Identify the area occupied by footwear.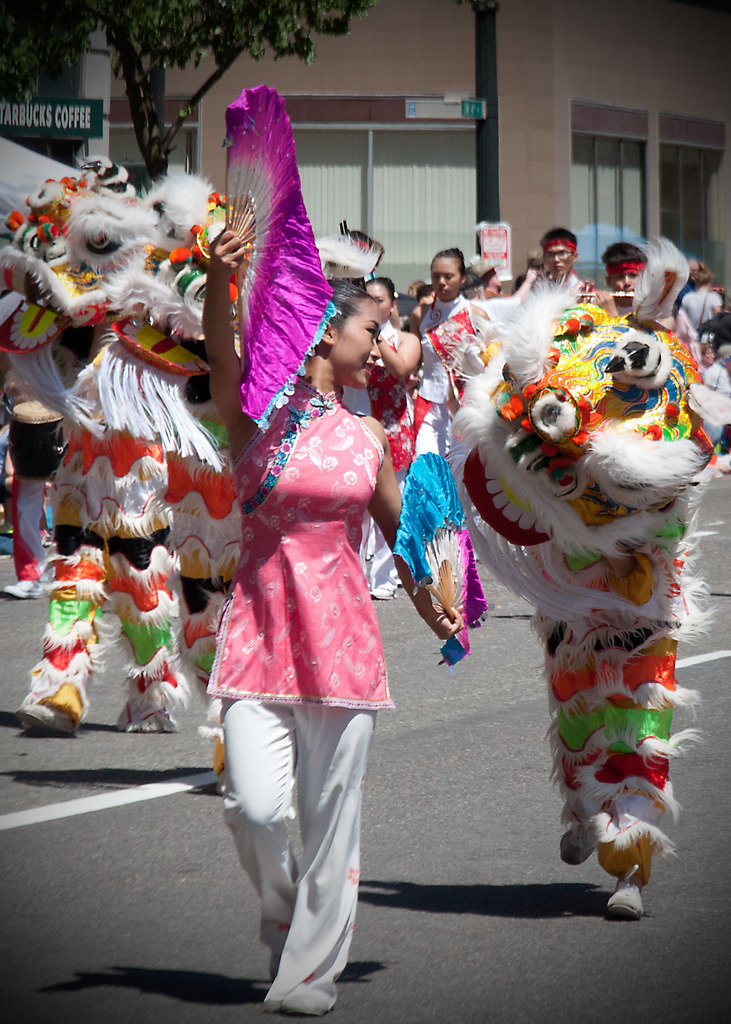
Area: 6,579,43,597.
